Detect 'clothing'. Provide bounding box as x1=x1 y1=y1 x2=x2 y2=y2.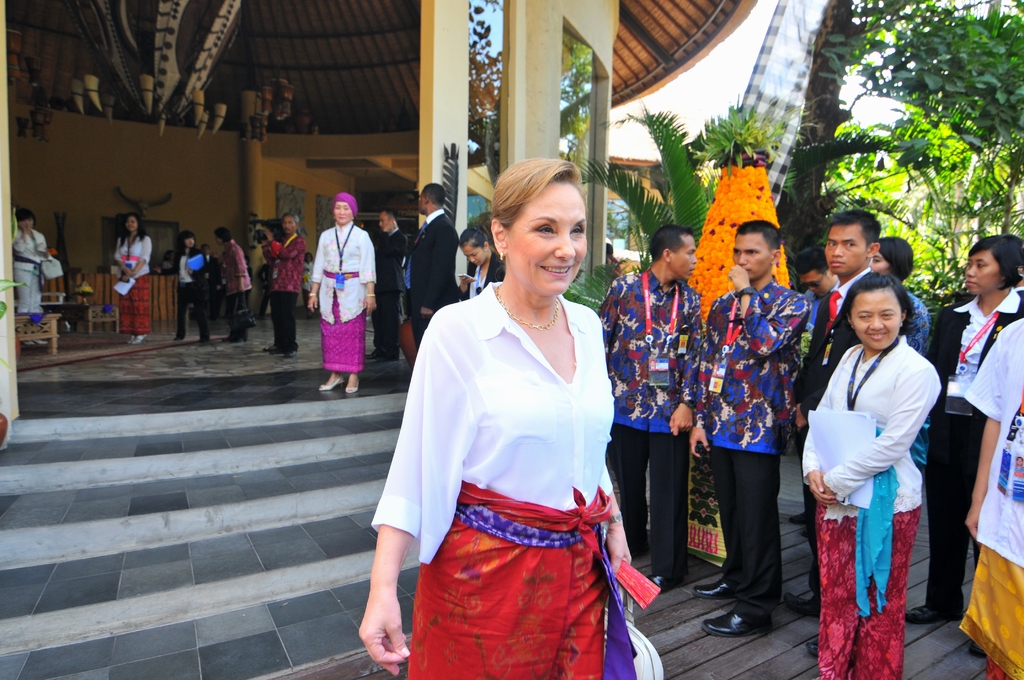
x1=270 y1=295 x2=300 y2=355.
